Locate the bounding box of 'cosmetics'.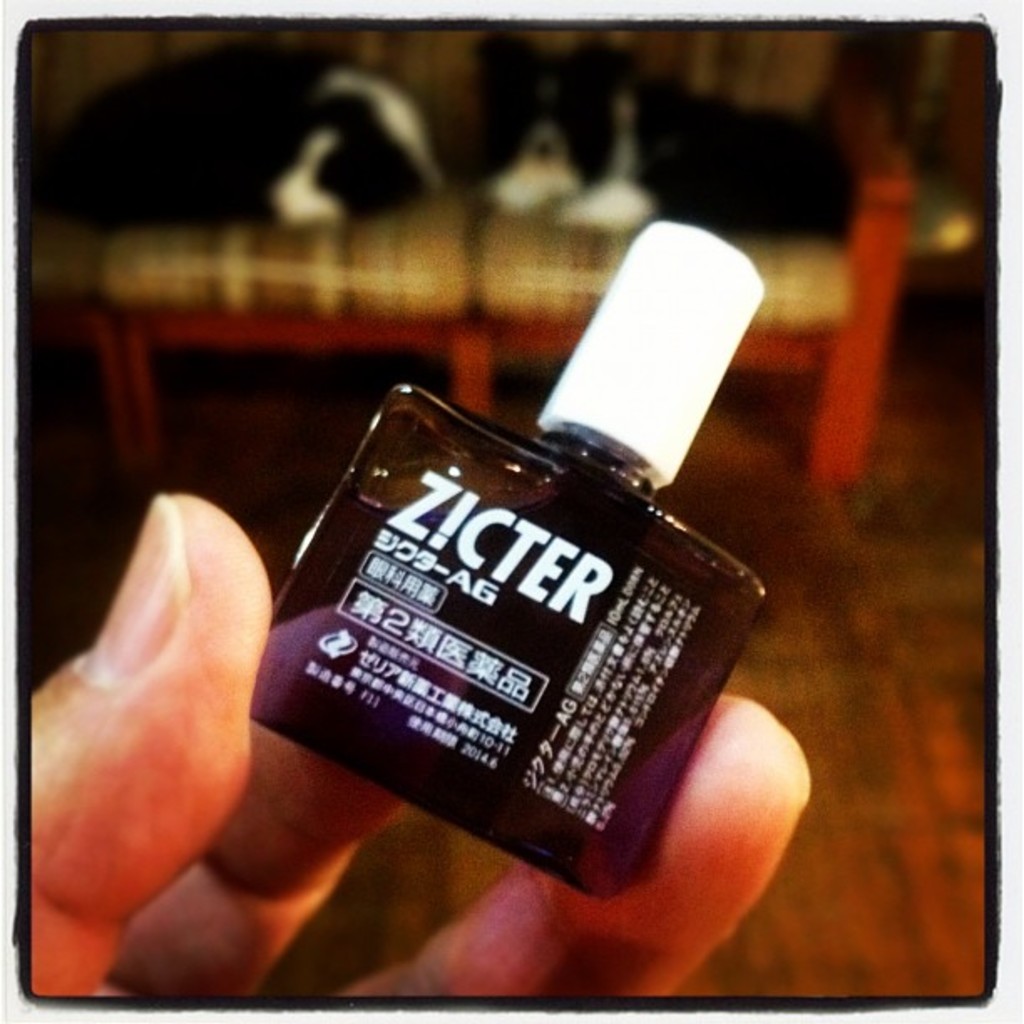
Bounding box: left=283, top=223, right=800, bottom=910.
